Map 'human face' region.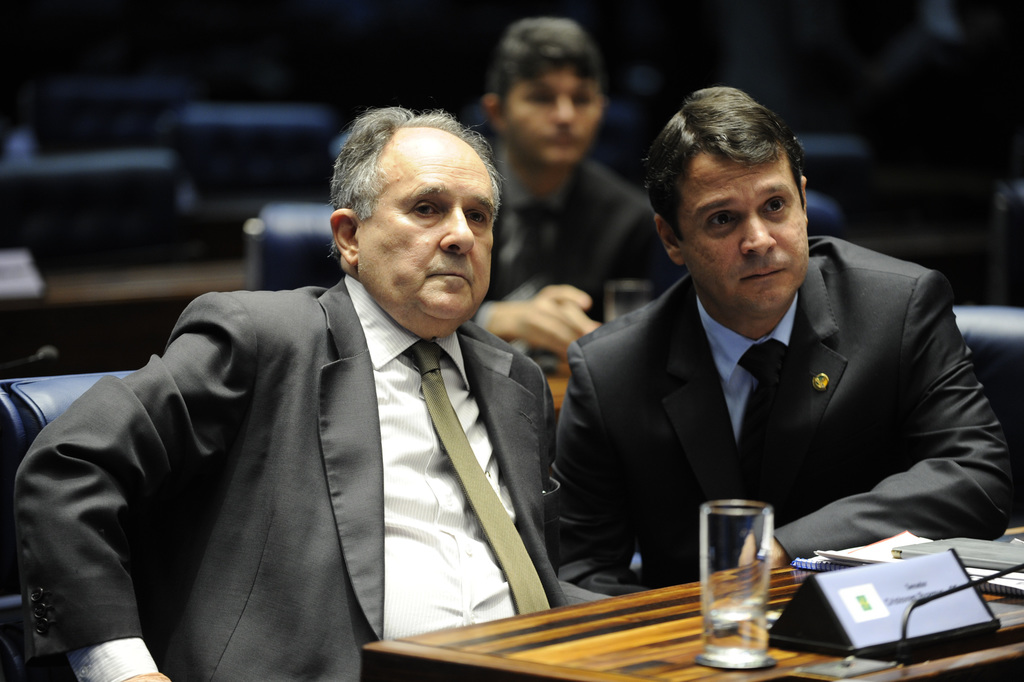
Mapped to [357, 133, 500, 320].
